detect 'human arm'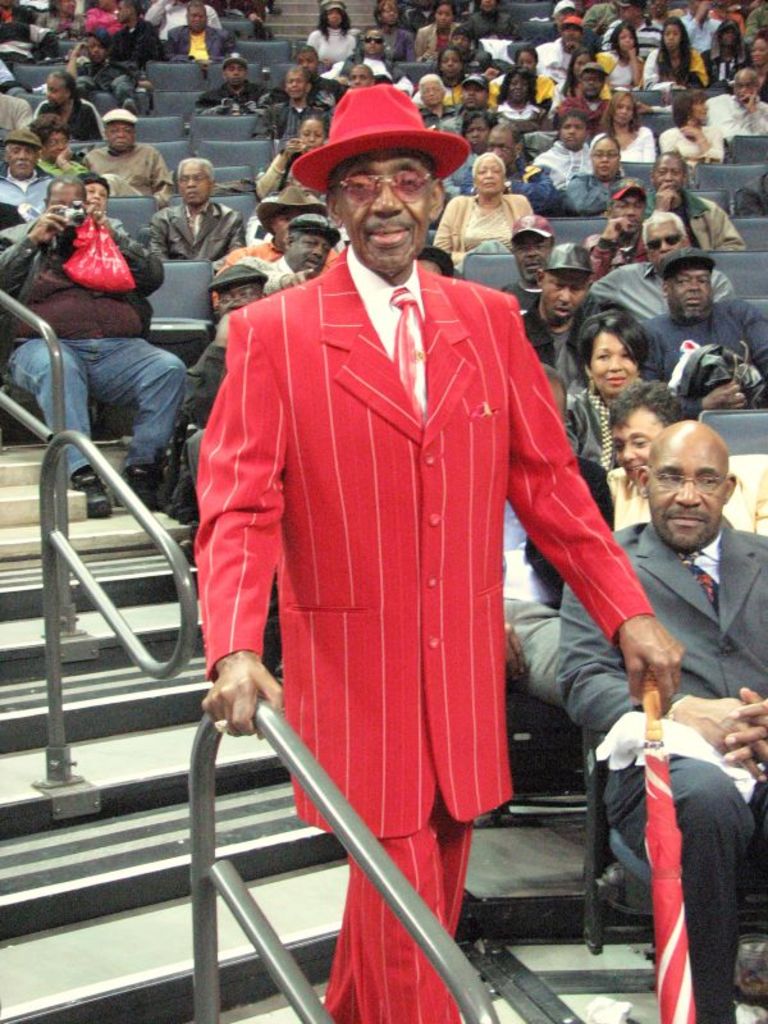
{"left": 737, "top": 522, "right": 767, "bottom": 763}
